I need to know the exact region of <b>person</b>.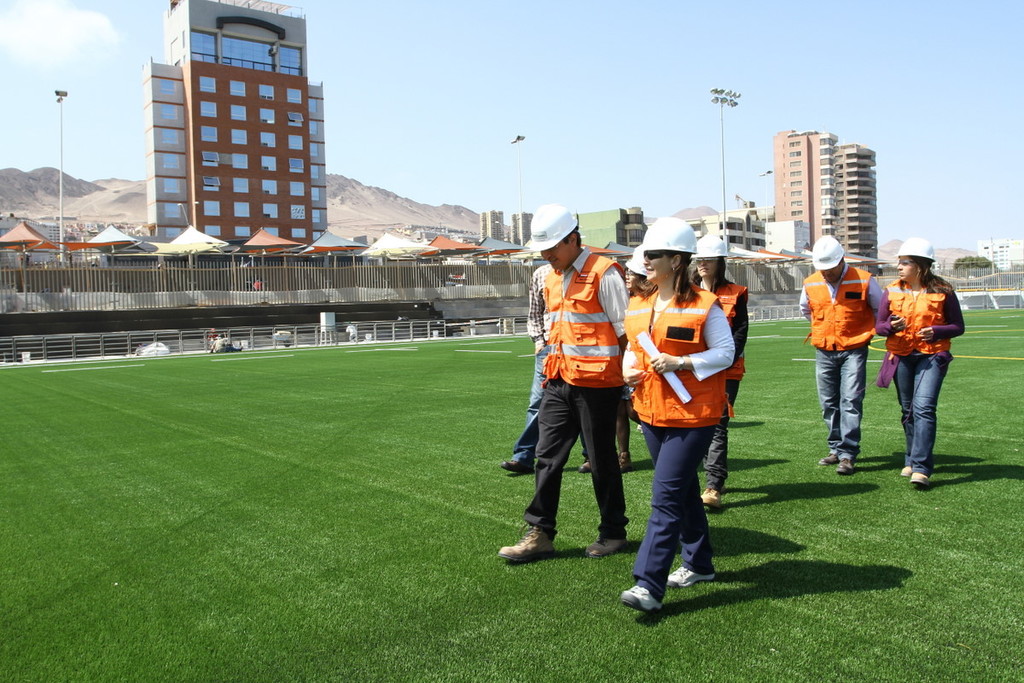
Region: [x1=622, y1=249, x2=655, y2=305].
